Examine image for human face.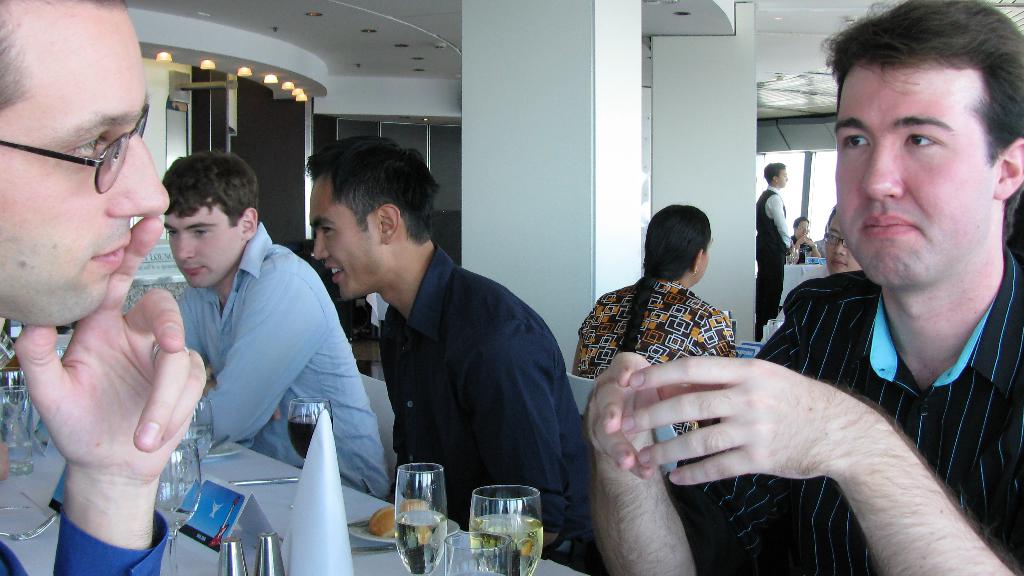
Examination result: x1=303 y1=176 x2=383 y2=302.
